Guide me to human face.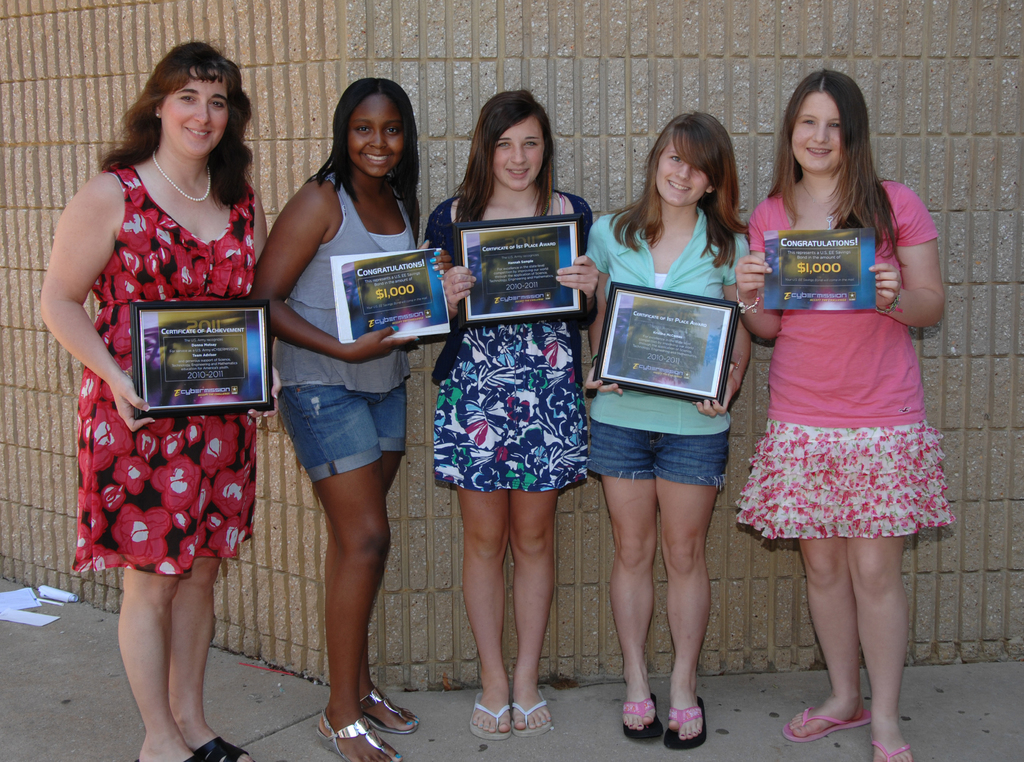
Guidance: 340 91 407 180.
